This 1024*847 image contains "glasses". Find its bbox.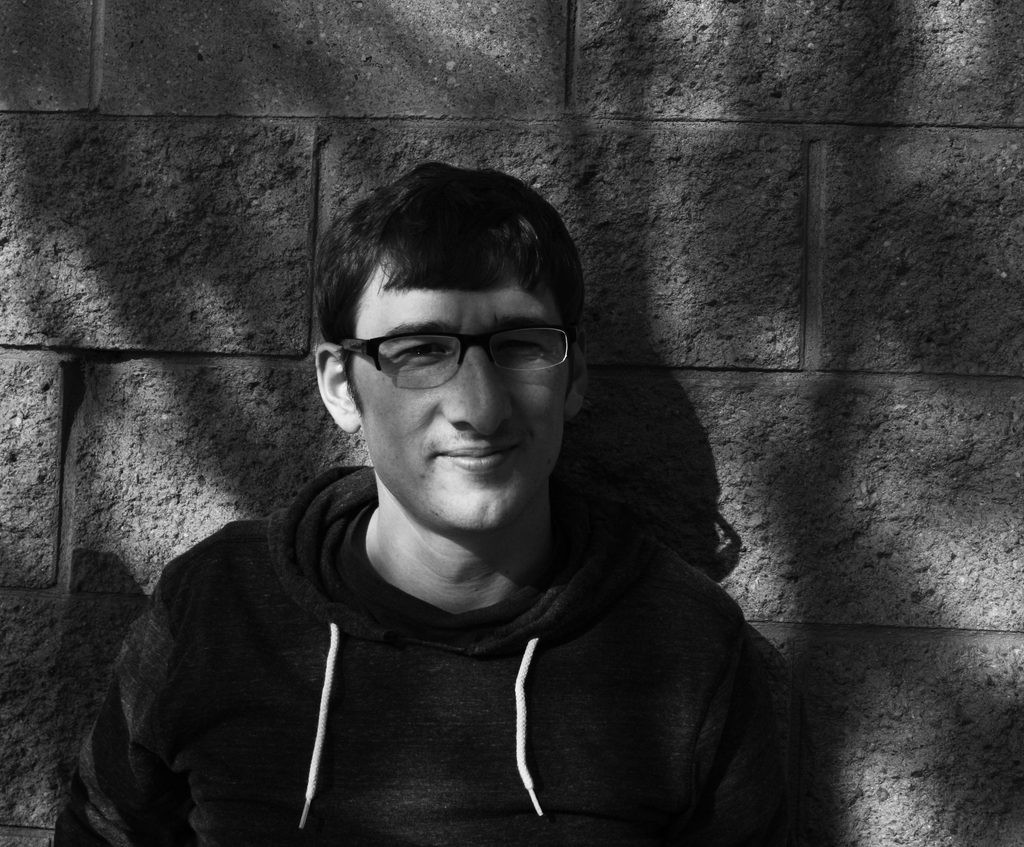
(328,316,583,404).
